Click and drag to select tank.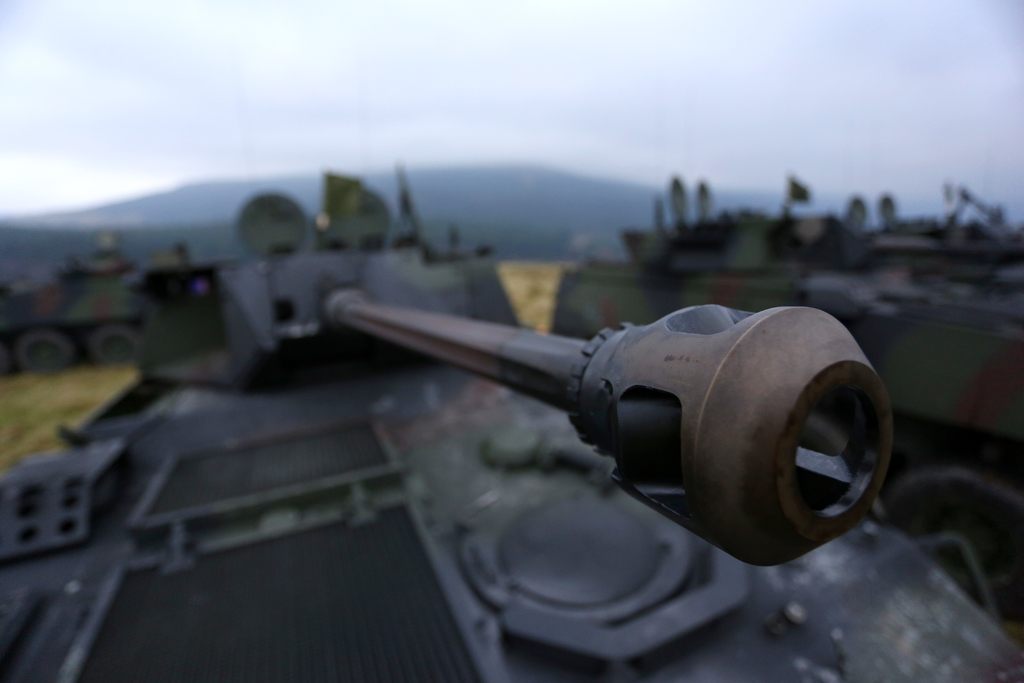
Selection: rect(0, 236, 205, 375).
